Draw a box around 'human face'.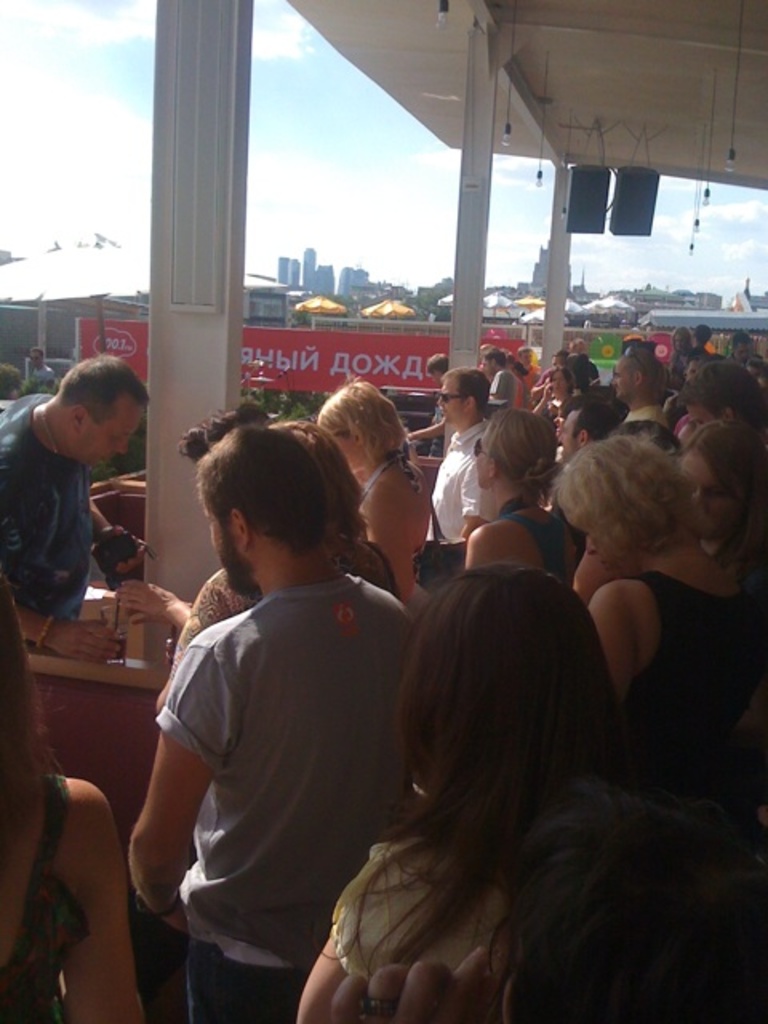
[x1=558, y1=371, x2=566, y2=386].
